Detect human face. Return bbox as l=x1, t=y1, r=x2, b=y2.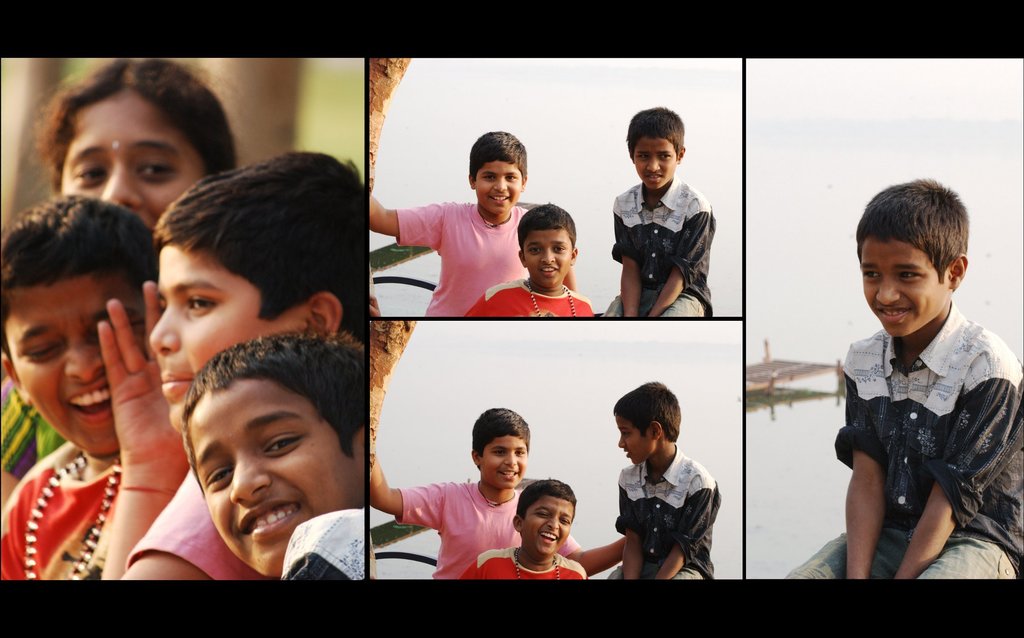
l=149, t=245, r=295, b=431.
